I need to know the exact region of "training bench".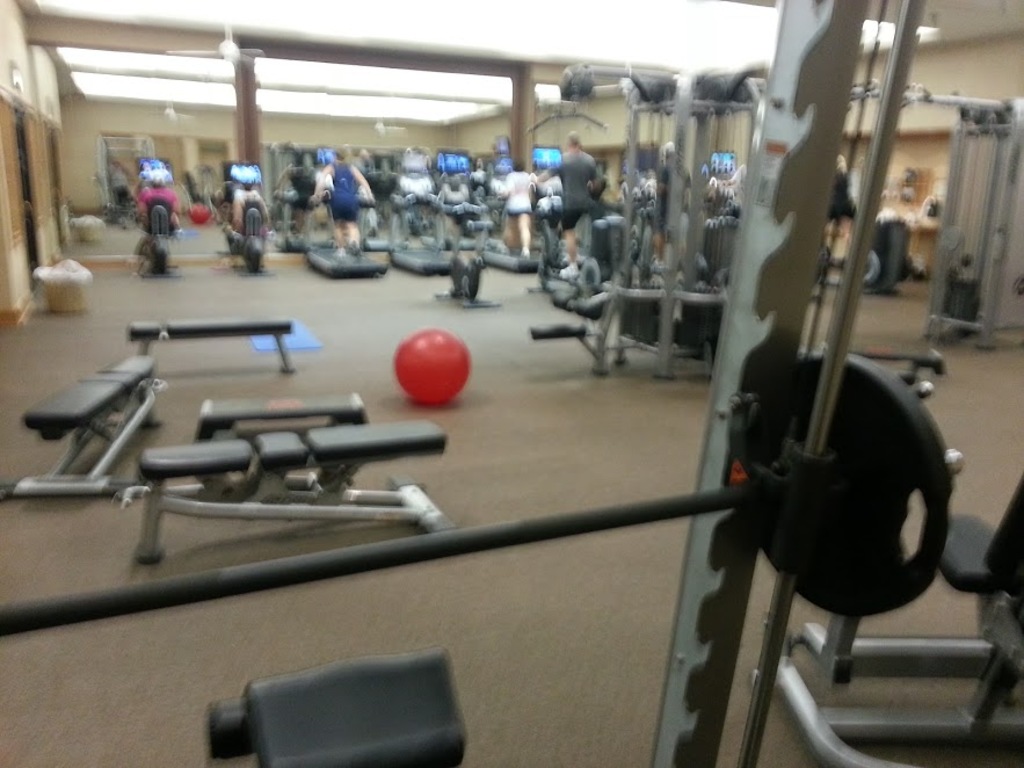
Region: x1=123 y1=390 x2=370 y2=493.
